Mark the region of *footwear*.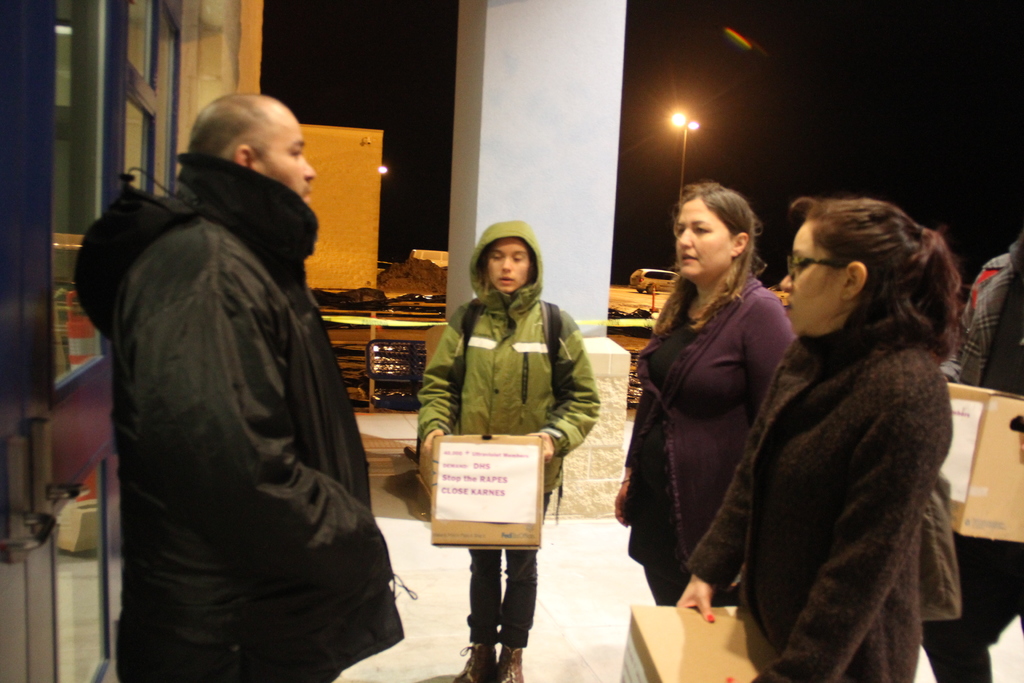
Region: 492,636,523,682.
